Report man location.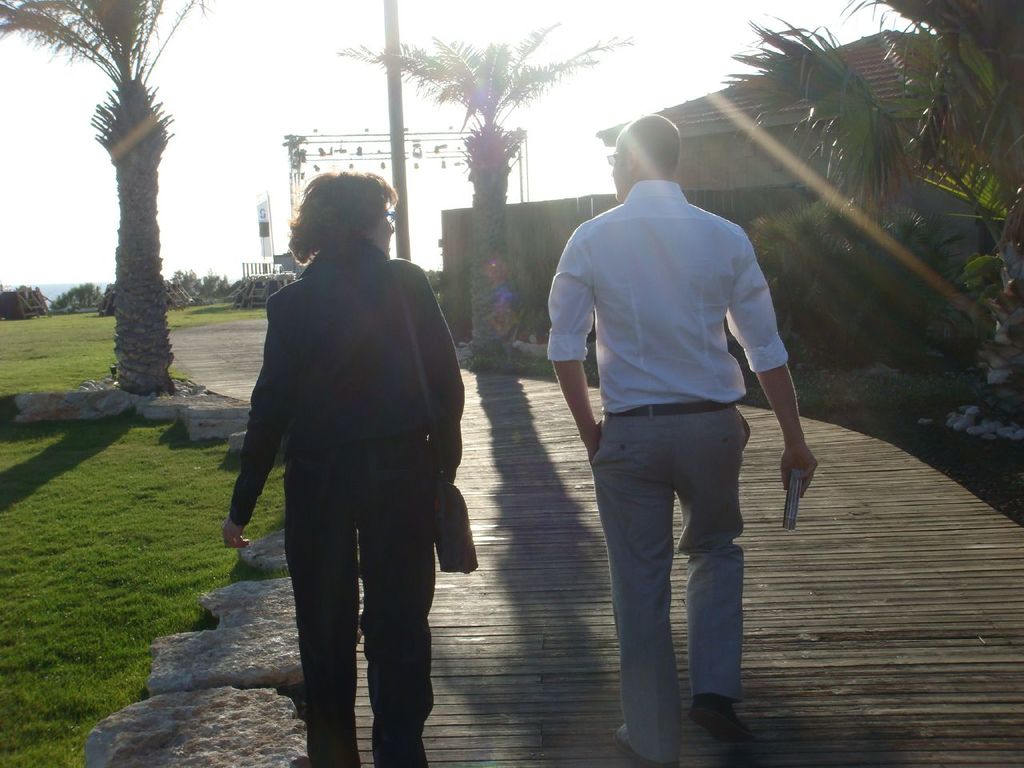
Report: 546/110/802/743.
